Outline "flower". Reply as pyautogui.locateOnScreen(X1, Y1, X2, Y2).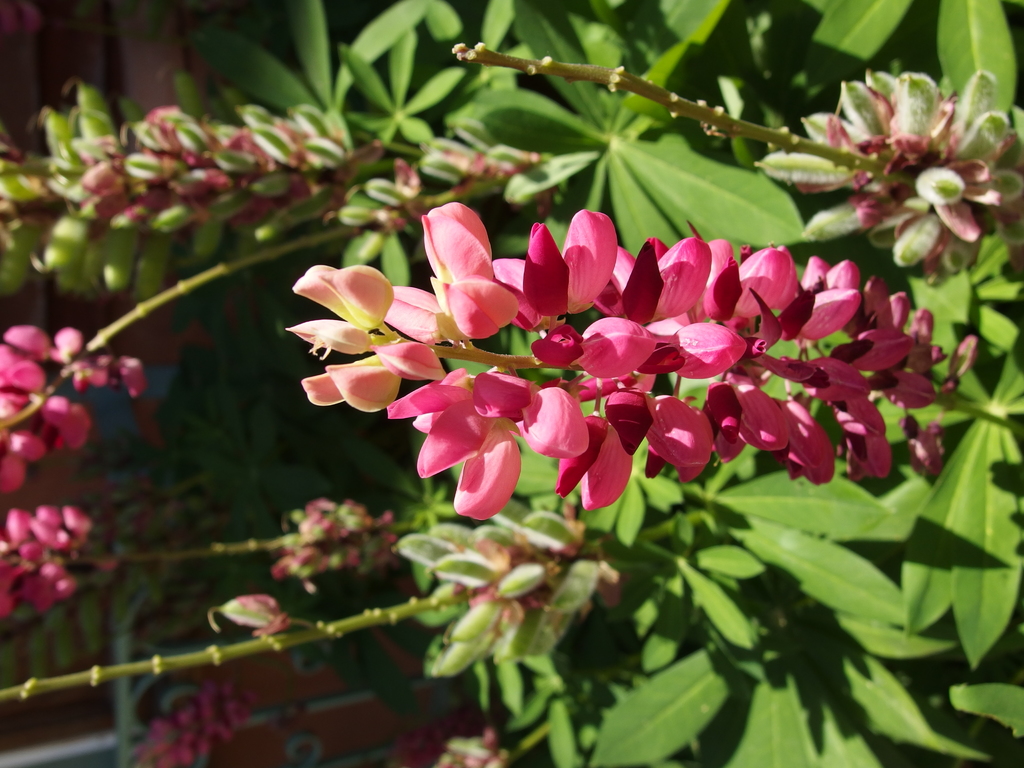
pyautogui.locateOnScreen(389, 216, 493, 343).
